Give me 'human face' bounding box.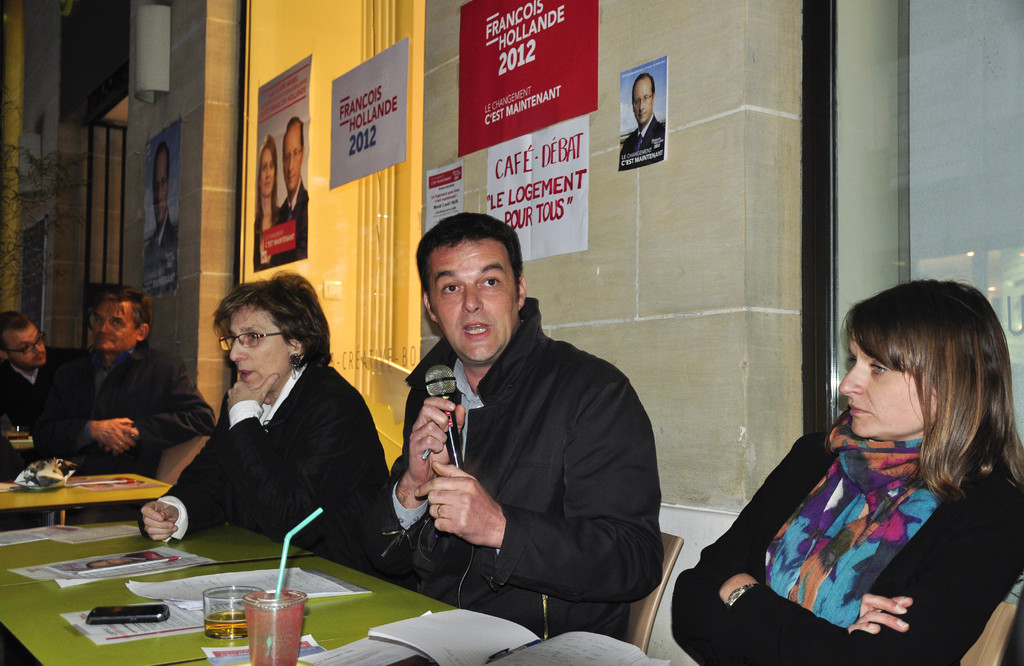
Rect(837, 336, 942, 441).
